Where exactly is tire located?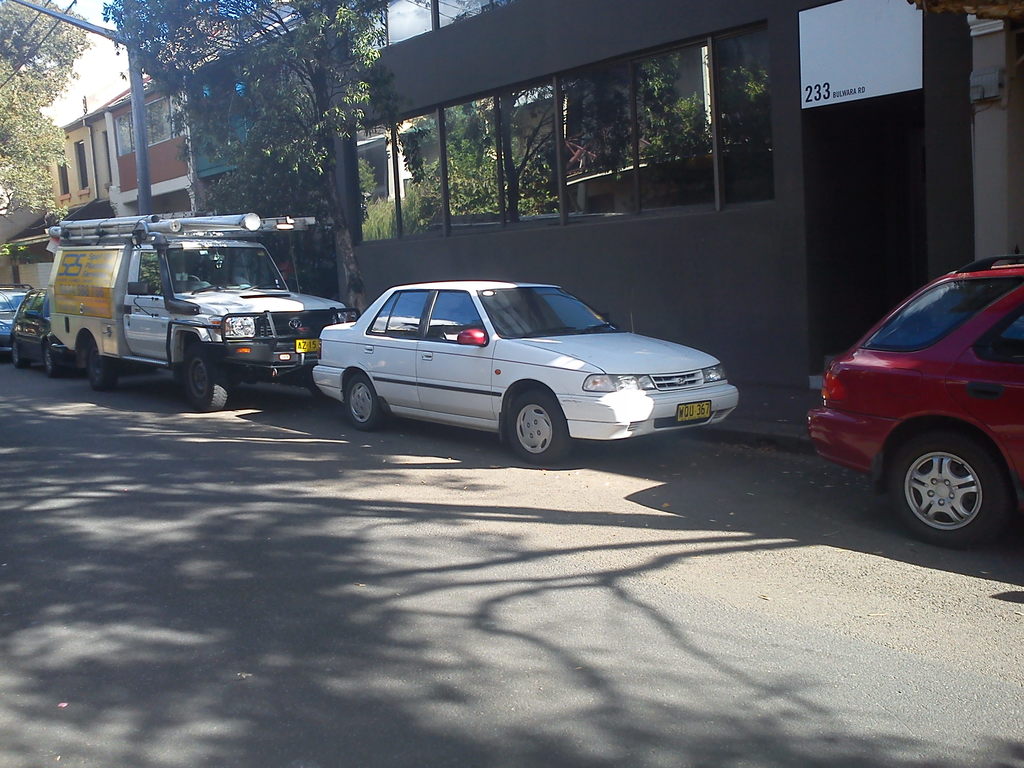
Its bounding box is detection(886, 428, 1009, 545).
